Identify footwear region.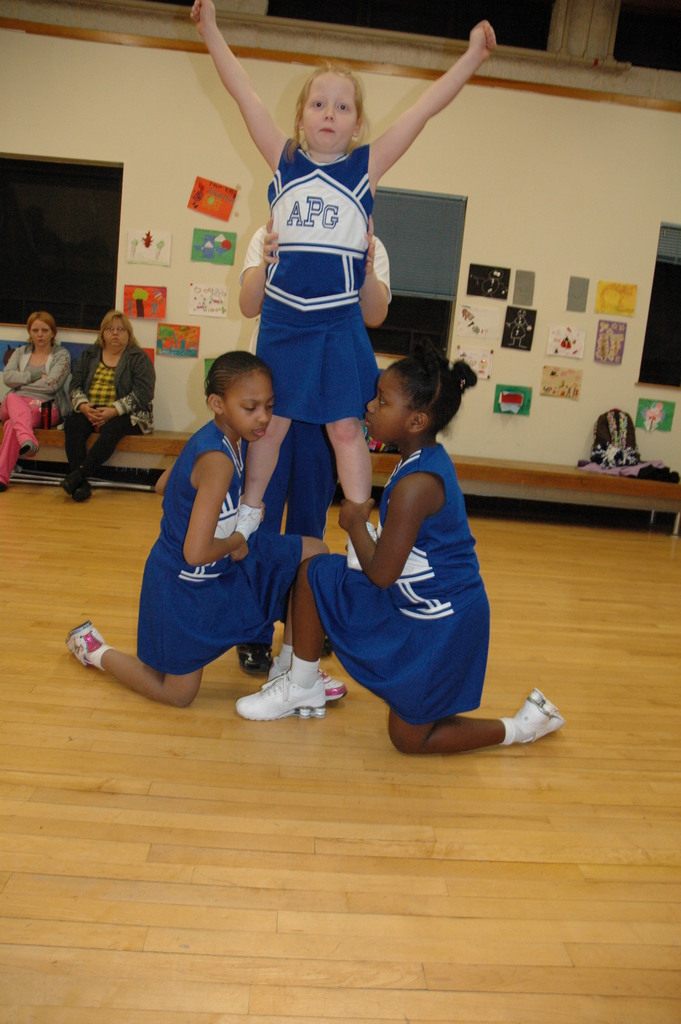
Region: [x1=262, y1=652, x2=347, y2=706].
